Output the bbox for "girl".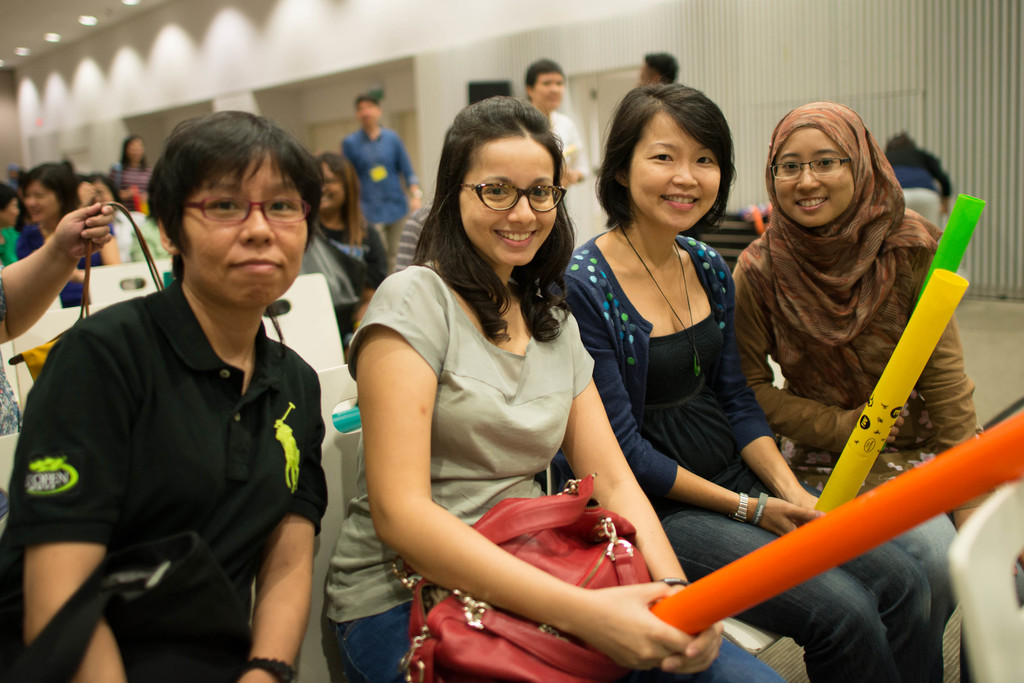
bbox=(735, 99, 1021, 622).
